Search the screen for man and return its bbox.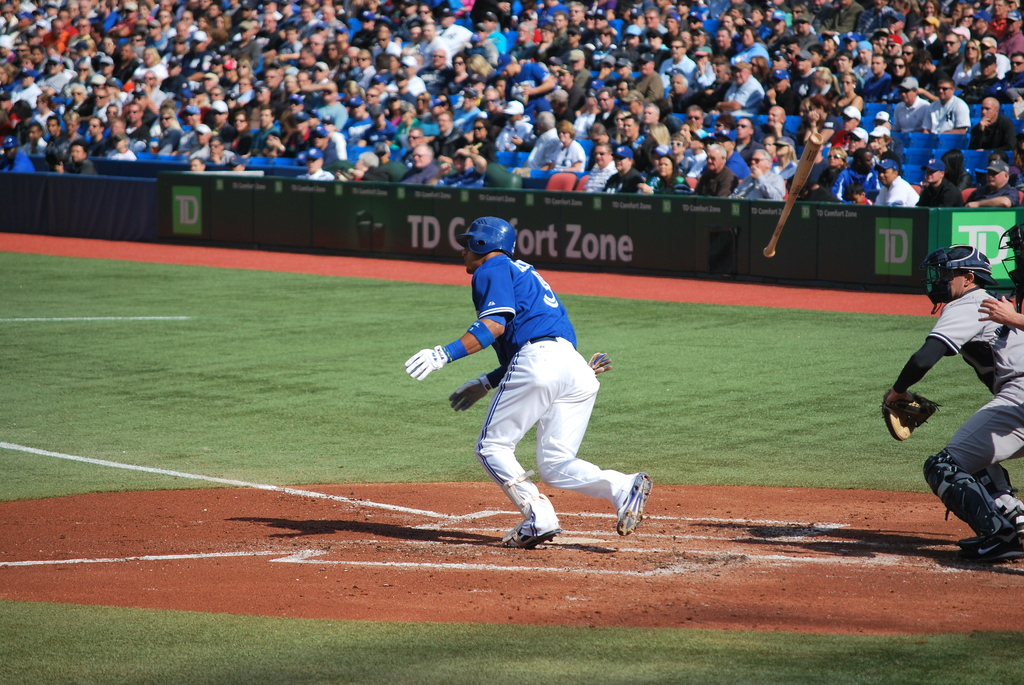
Found: bbox=(616, 83, 634, 100).
